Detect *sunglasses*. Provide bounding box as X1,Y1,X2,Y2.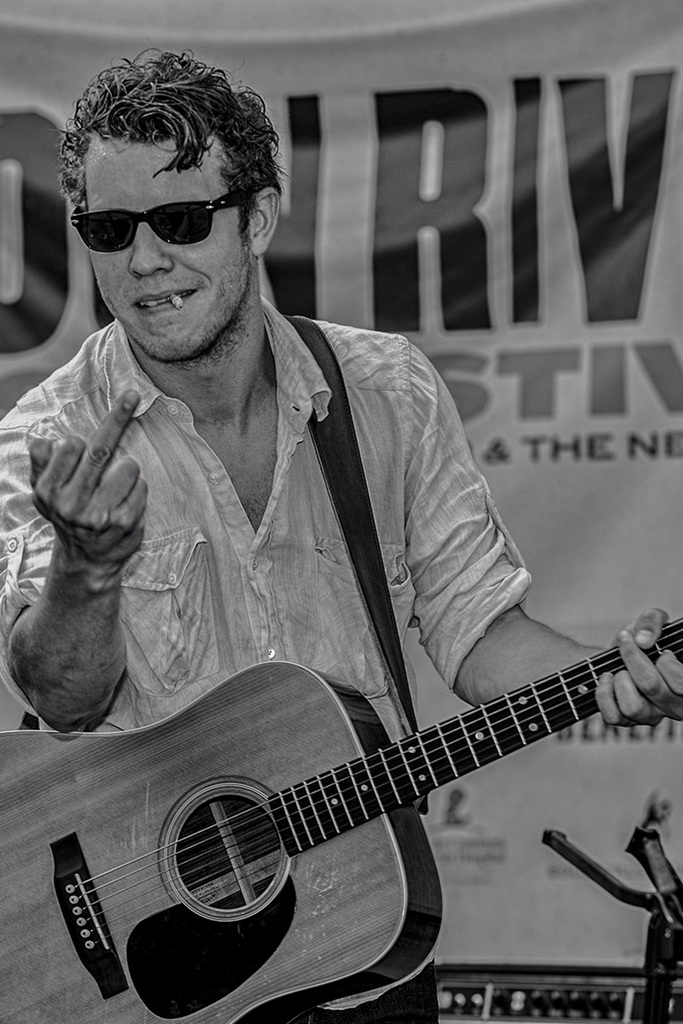
68,191,245,256.
